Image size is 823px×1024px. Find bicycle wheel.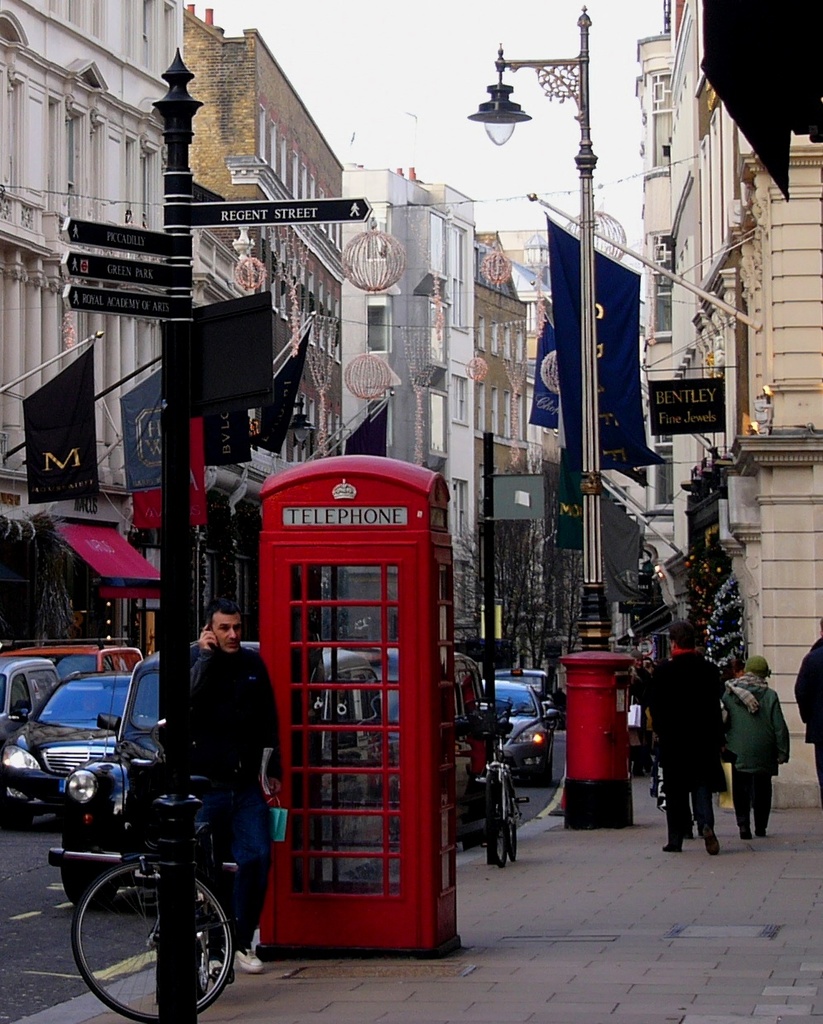
detection(72, 859, 214, 1000).
